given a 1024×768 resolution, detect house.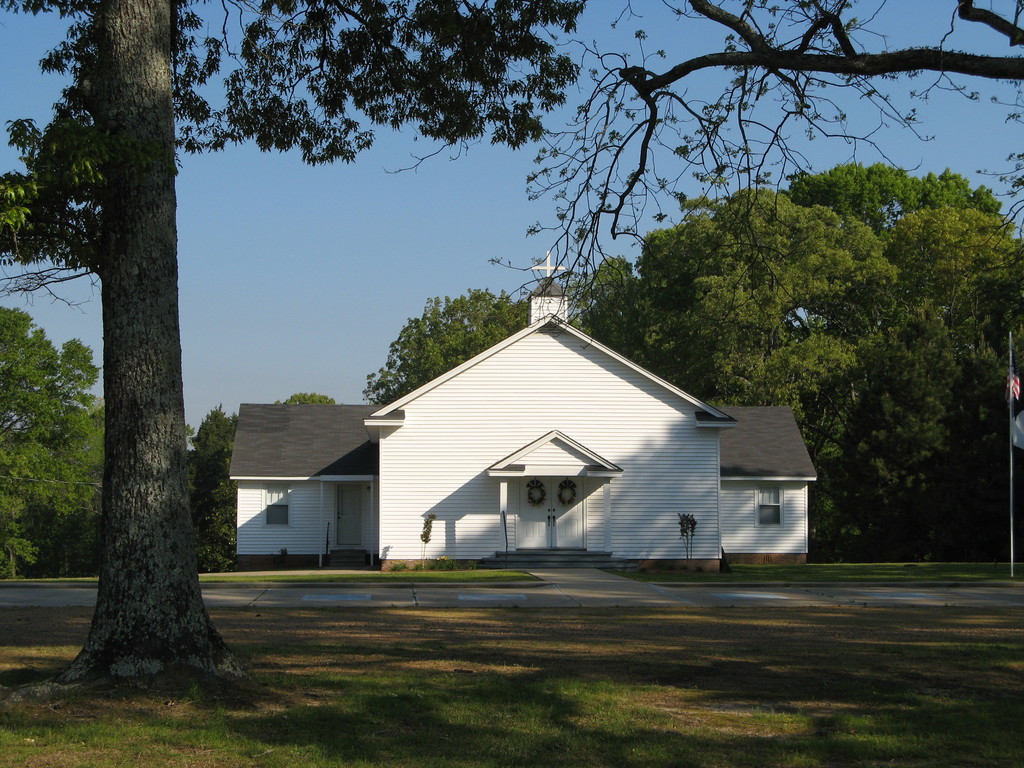
box=[180, 285, 847, 602].
